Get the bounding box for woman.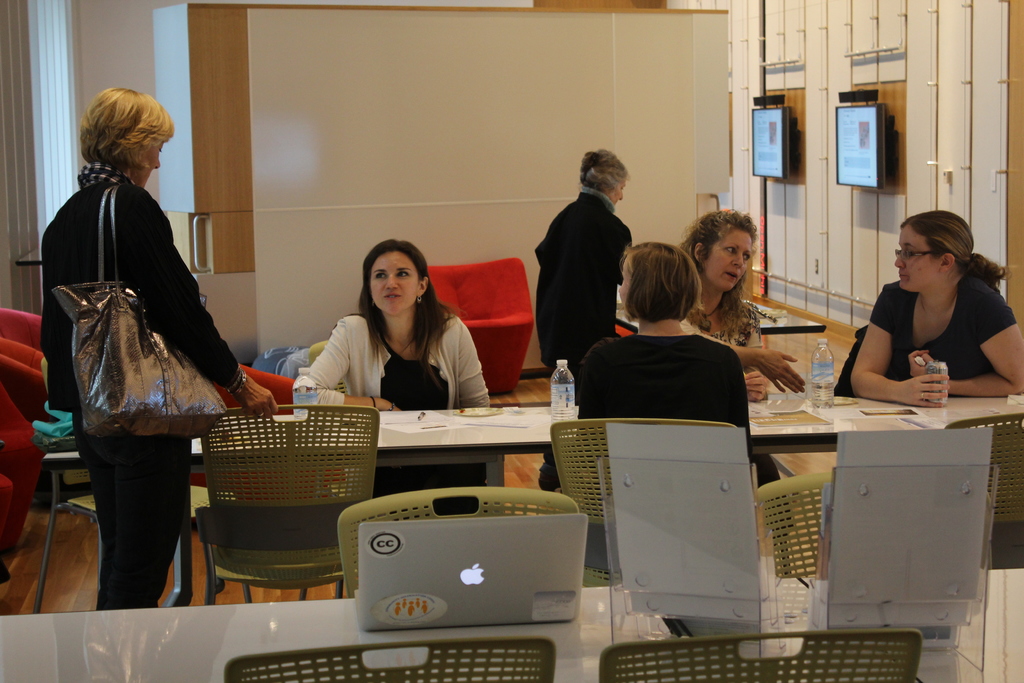
detection(847, 211, 1023, 402).
